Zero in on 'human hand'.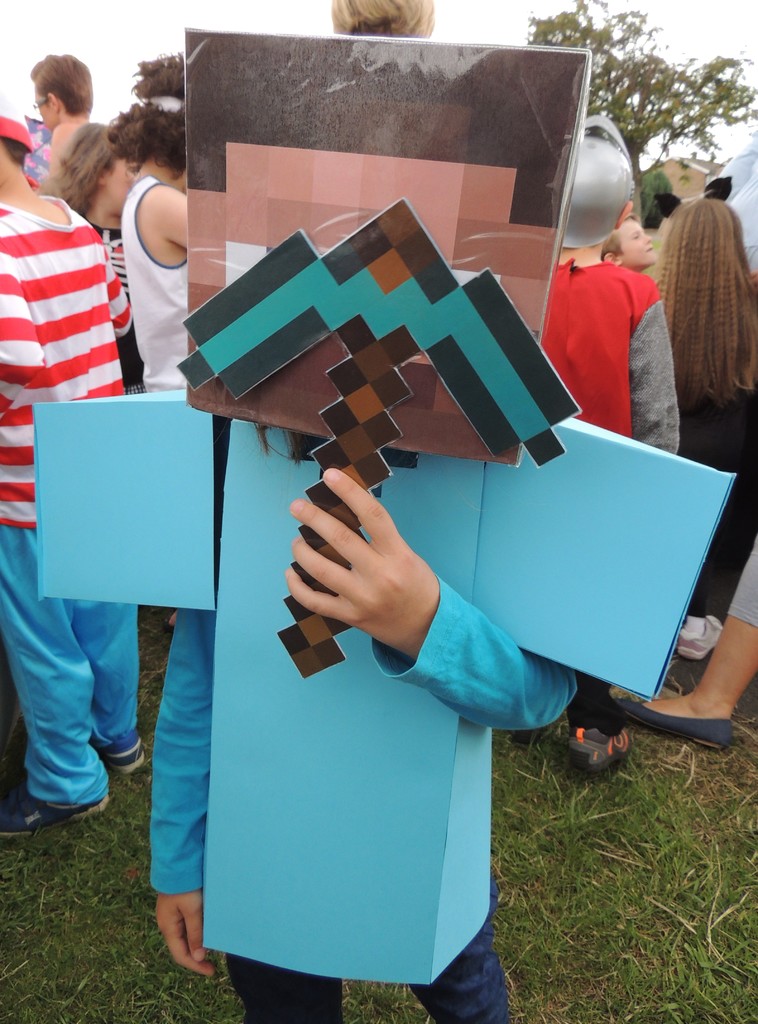
Zeroed in: pyautogui.locateOnScreen(267, 487, 461, 641).
